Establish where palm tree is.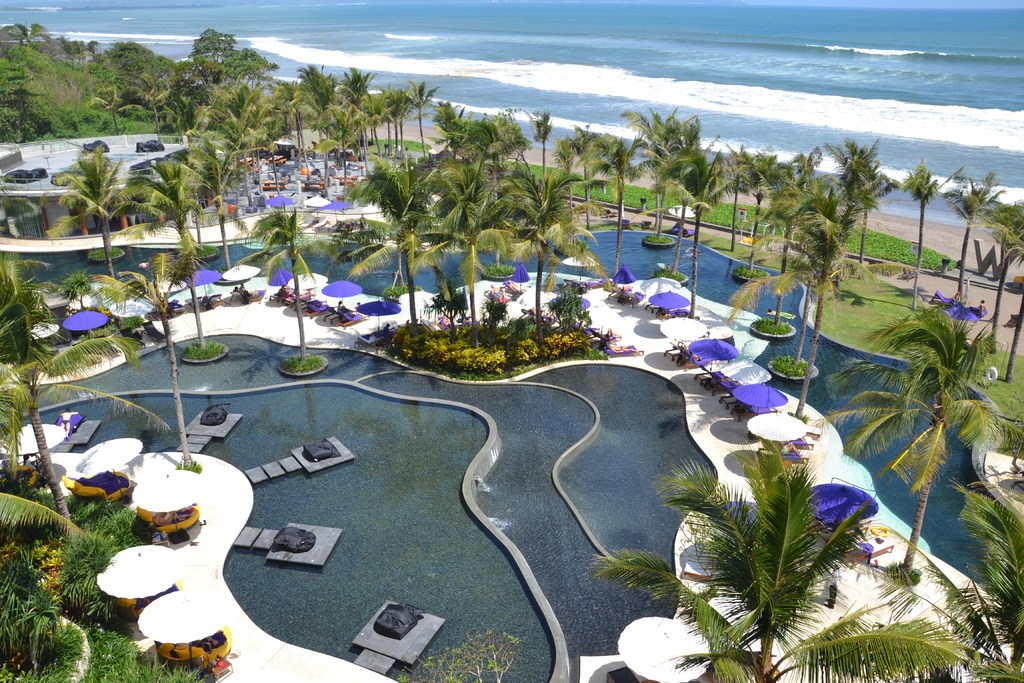
Established at crop(452, 111, 507, 206).
